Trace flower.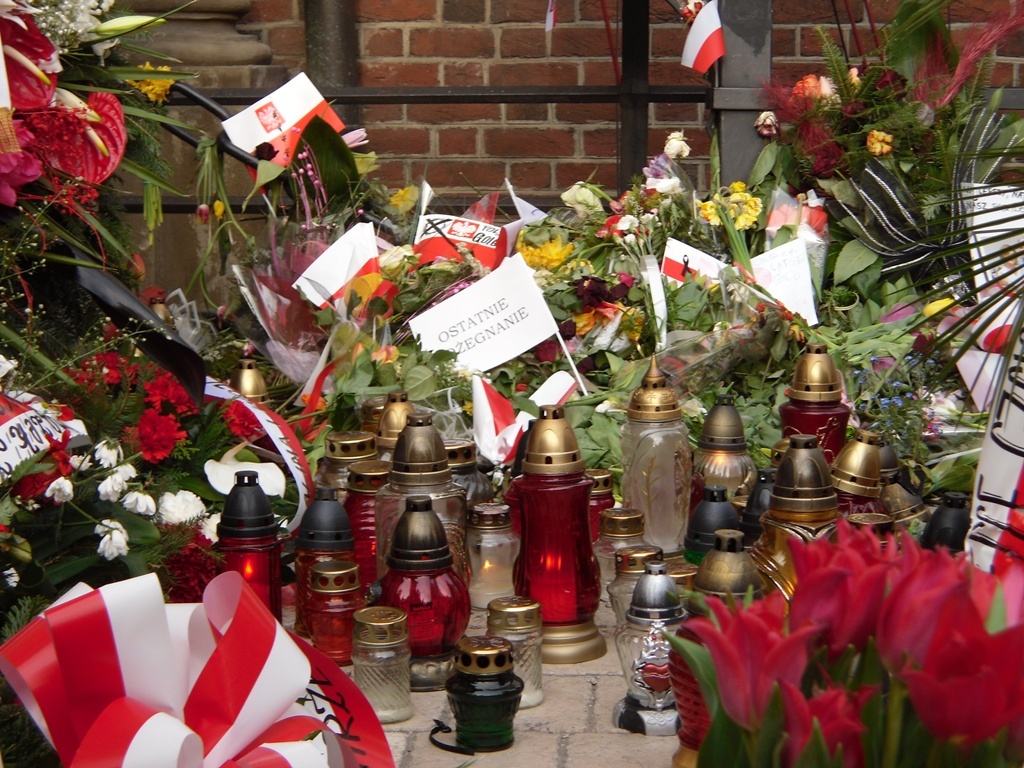
Traced to l=699, t=180, r=762, b=231.
